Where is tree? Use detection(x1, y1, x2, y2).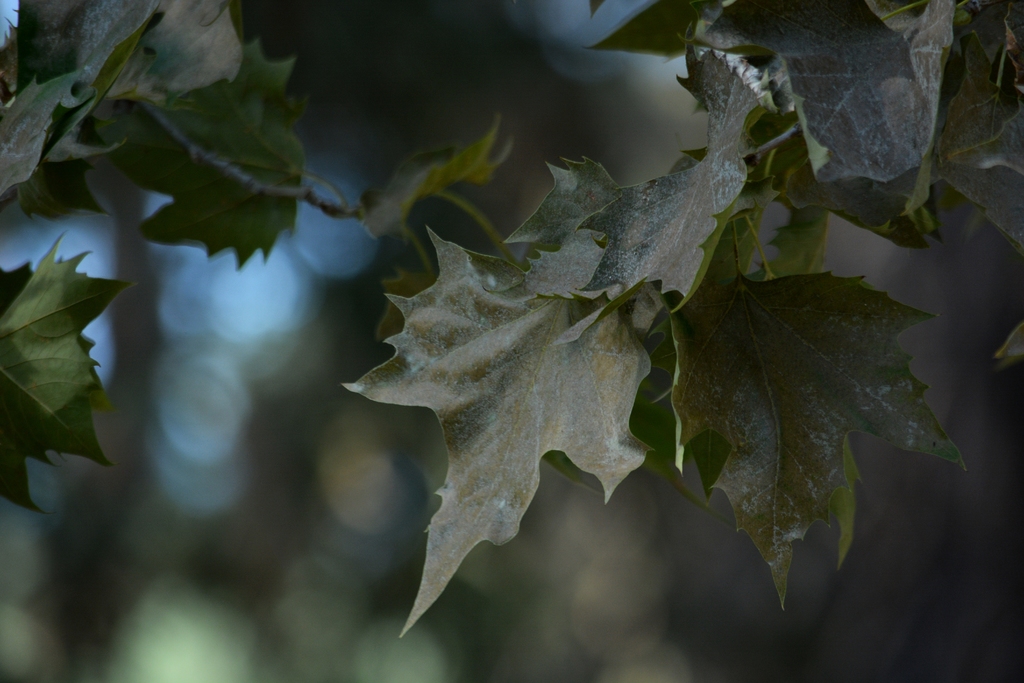
detection(0, 0, 1023, 642).
